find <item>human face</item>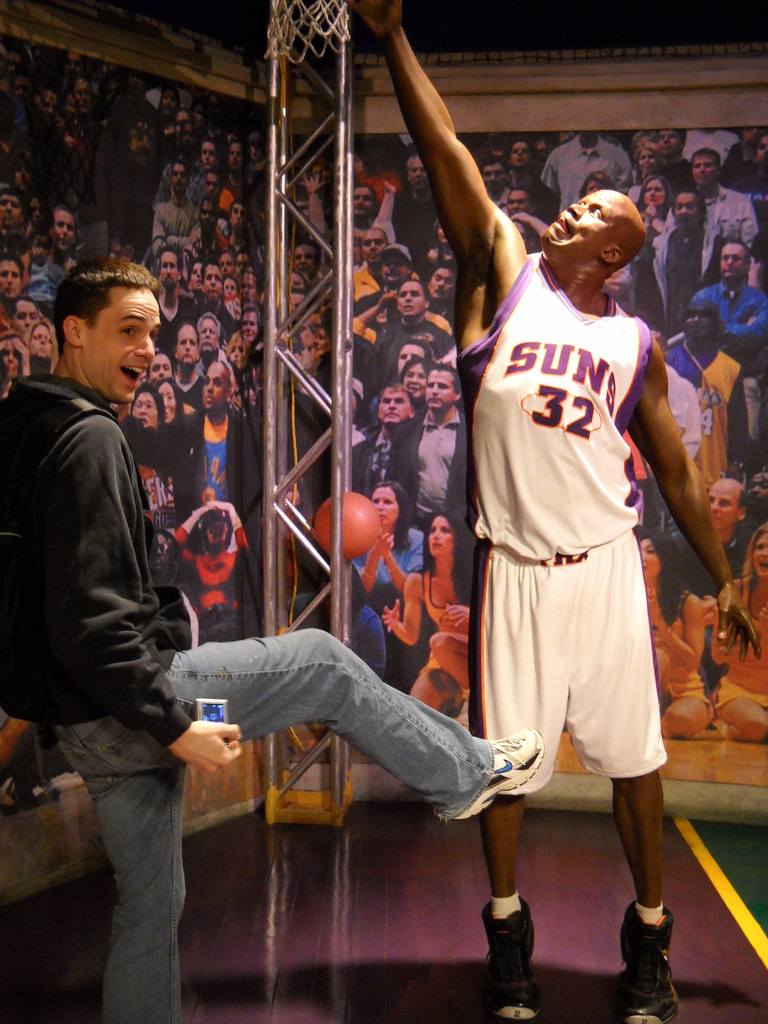
<bbox>290, 271, 304, 290</bbox>
